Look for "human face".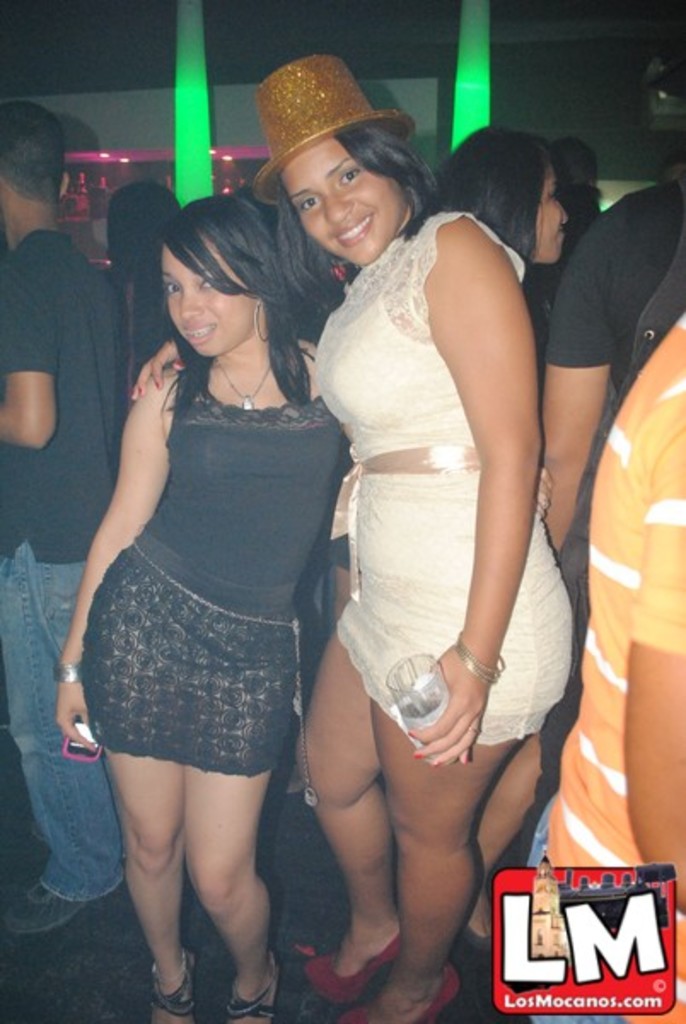
Found: [536,172,573,261].
